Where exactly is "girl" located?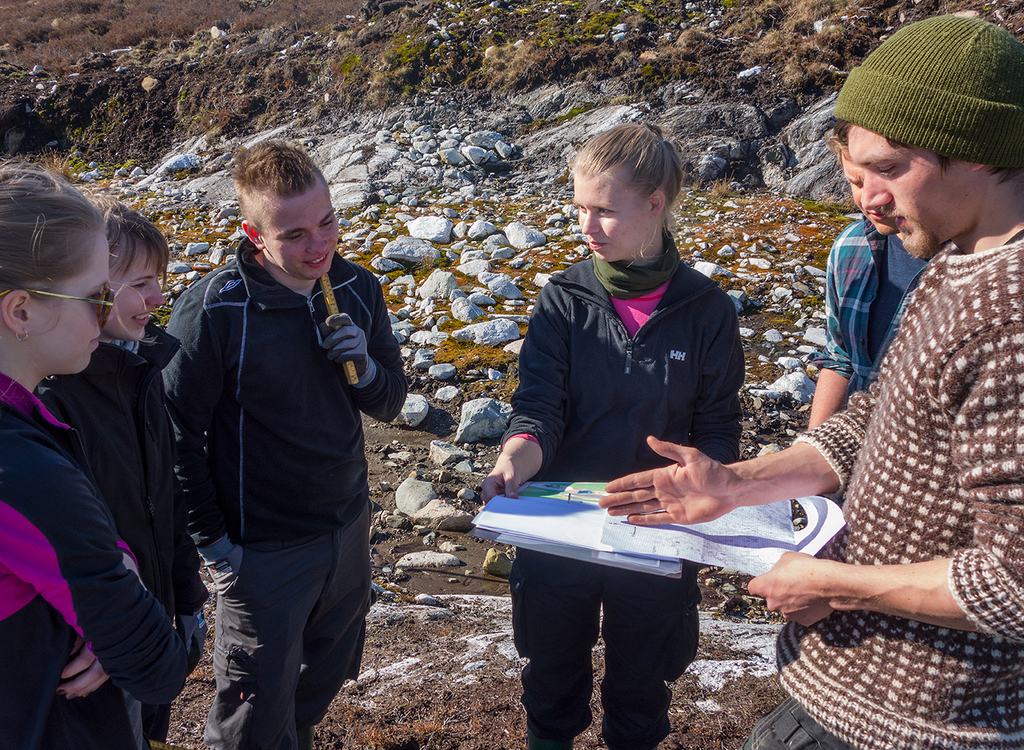
Its bounding box is bbox(0, 166, 188, 749).
